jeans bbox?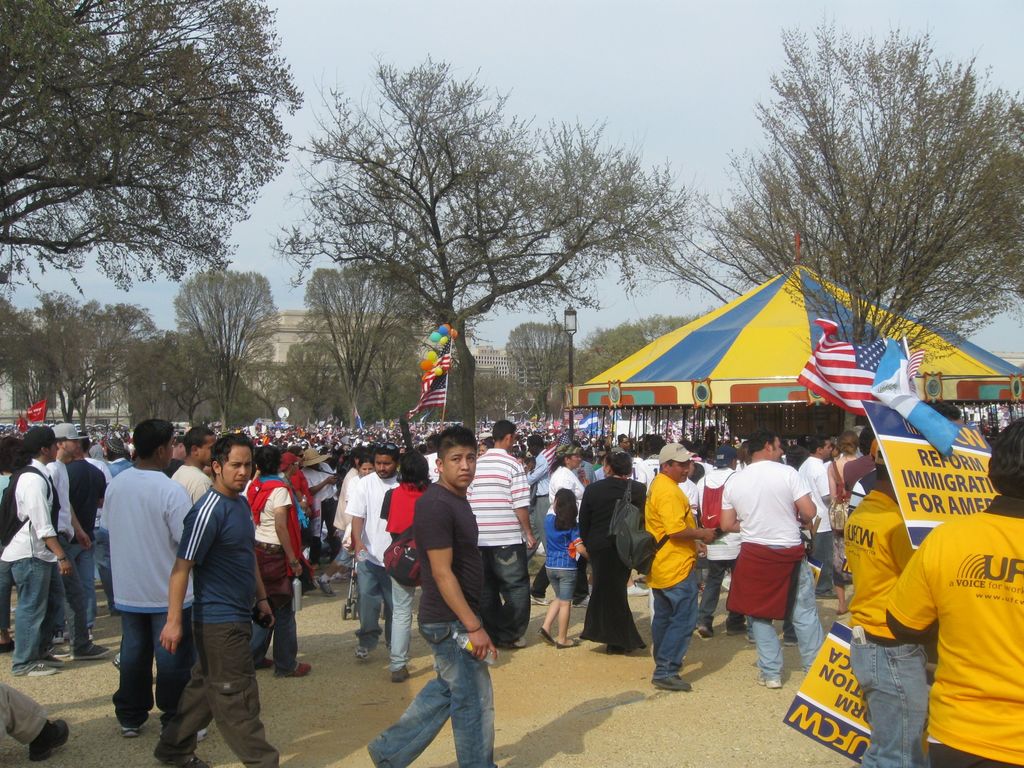
Rect(479, 545, 530, 646)
